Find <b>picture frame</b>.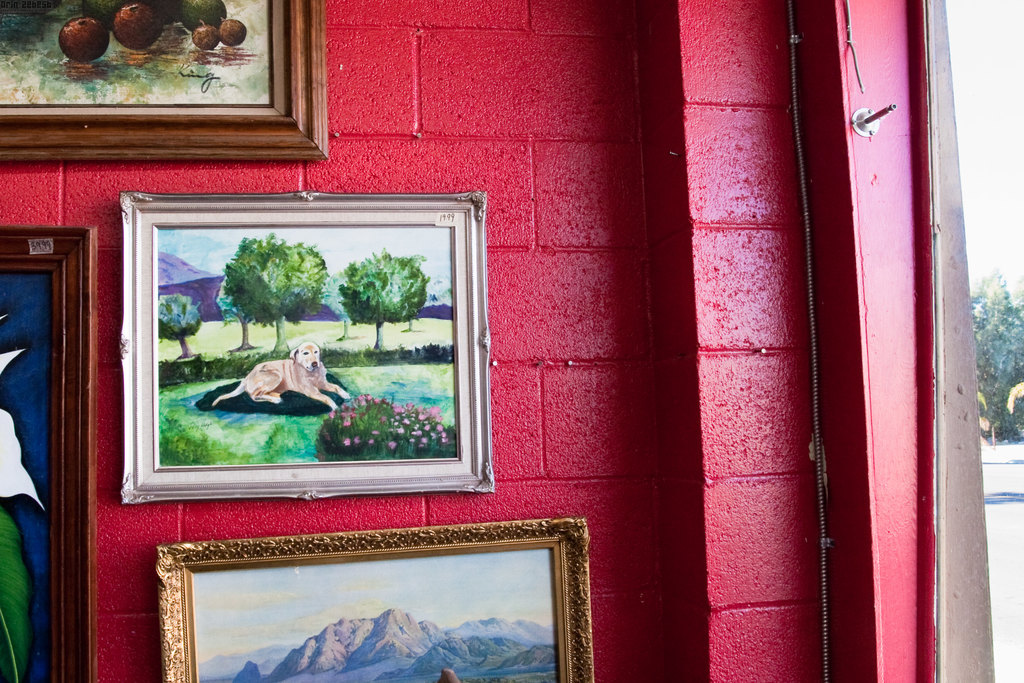
l=155, t=519, r=596, b=682.
